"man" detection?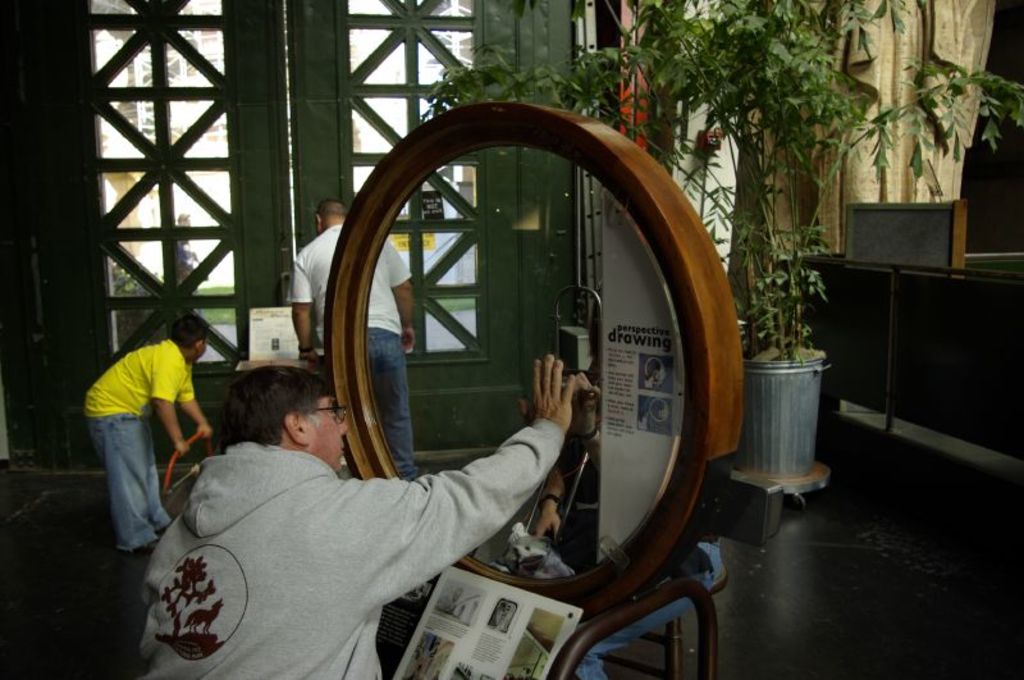
box=[132, 344, 588, 665]
